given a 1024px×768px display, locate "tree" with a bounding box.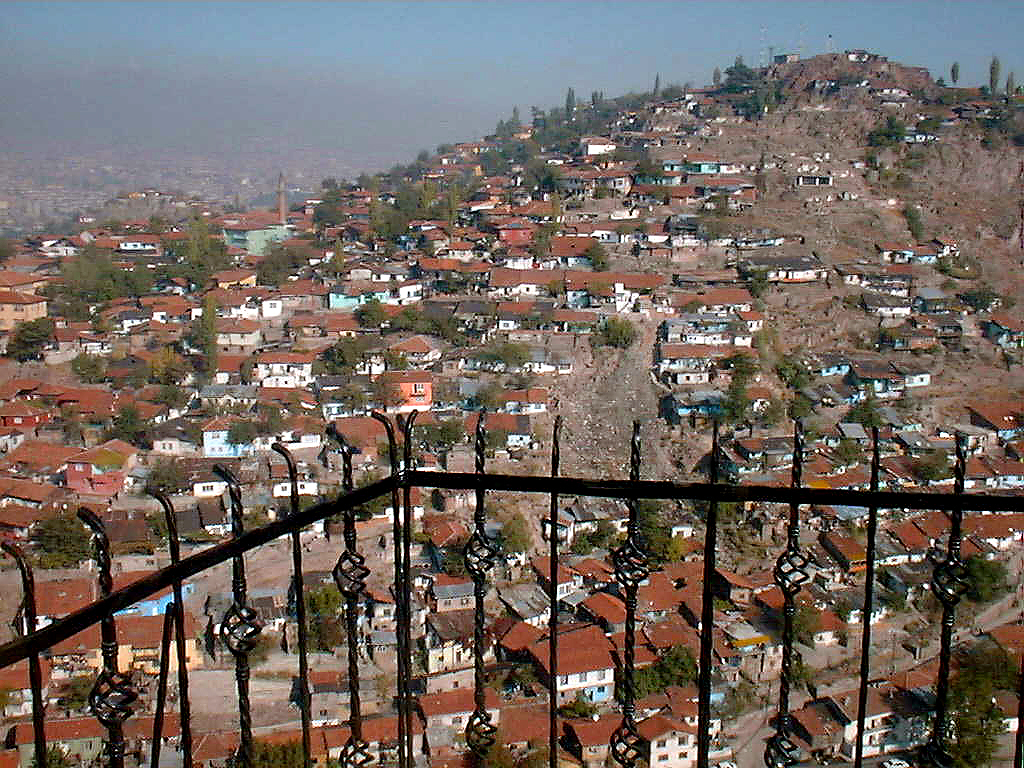
Located: bbox(608, 642, 705, 711).
